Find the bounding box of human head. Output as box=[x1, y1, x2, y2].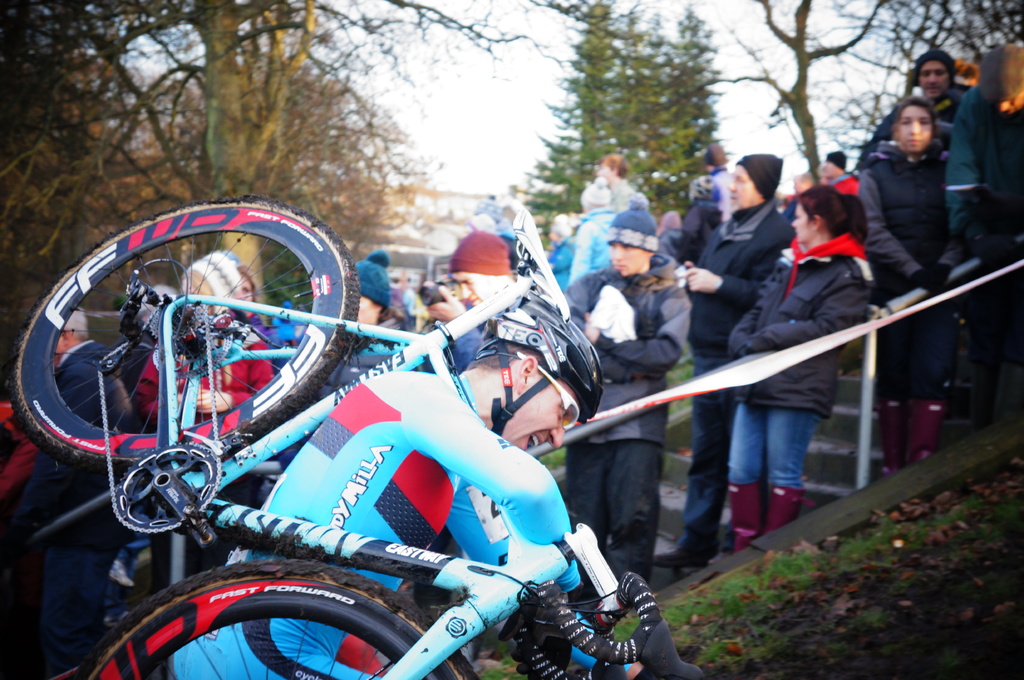
box=[596, 154, 630, 182].
